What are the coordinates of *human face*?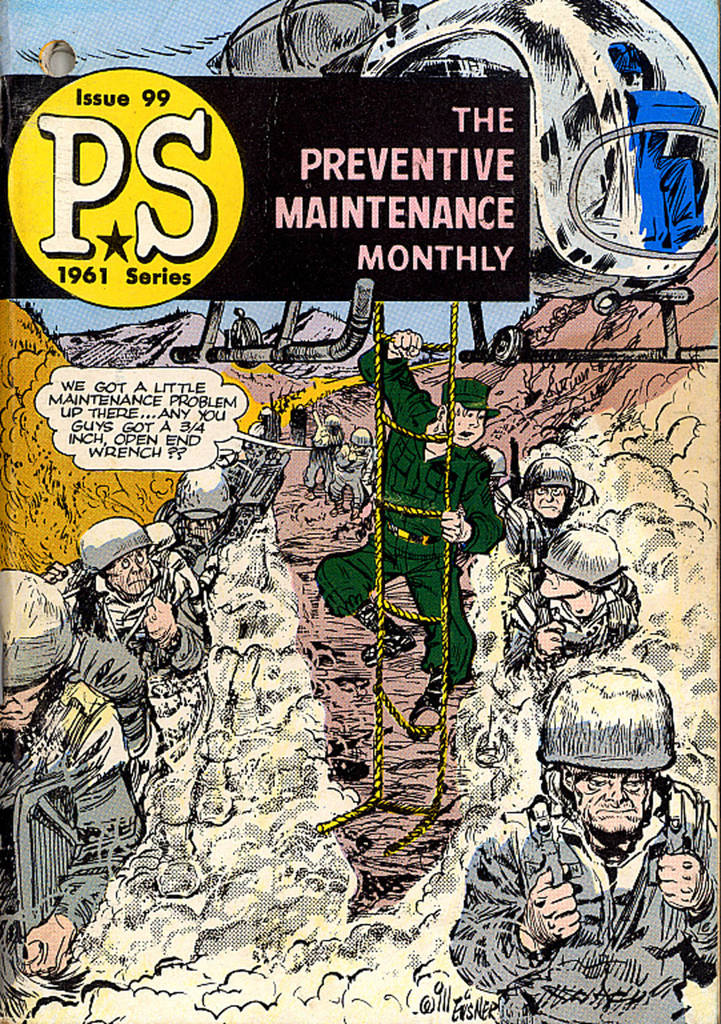
113 554 157 601.
